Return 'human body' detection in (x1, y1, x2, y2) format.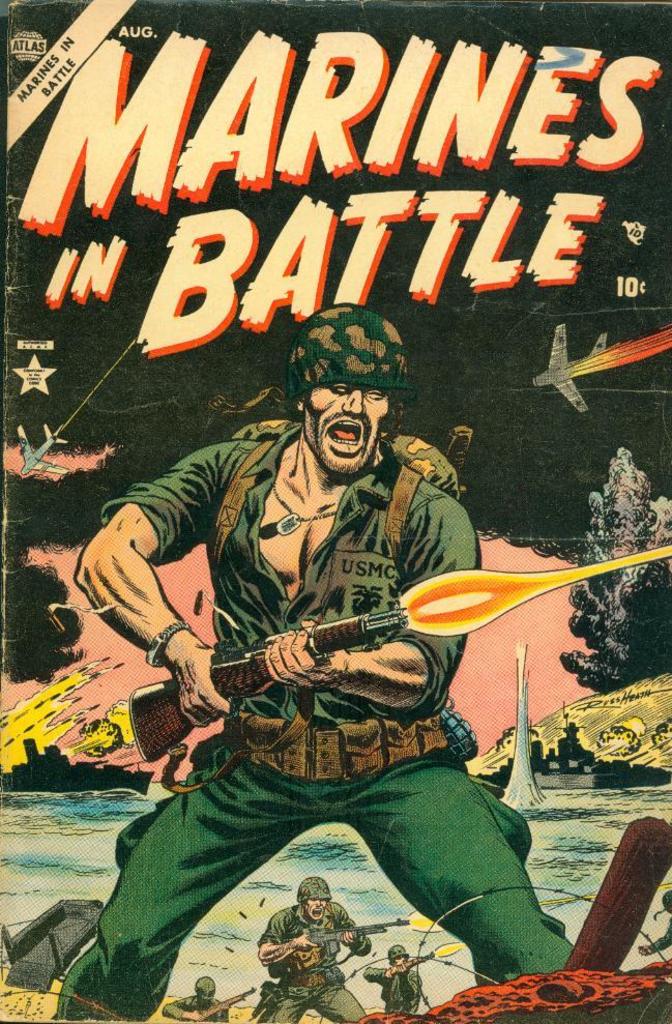
(139, 386, 588, 983).
